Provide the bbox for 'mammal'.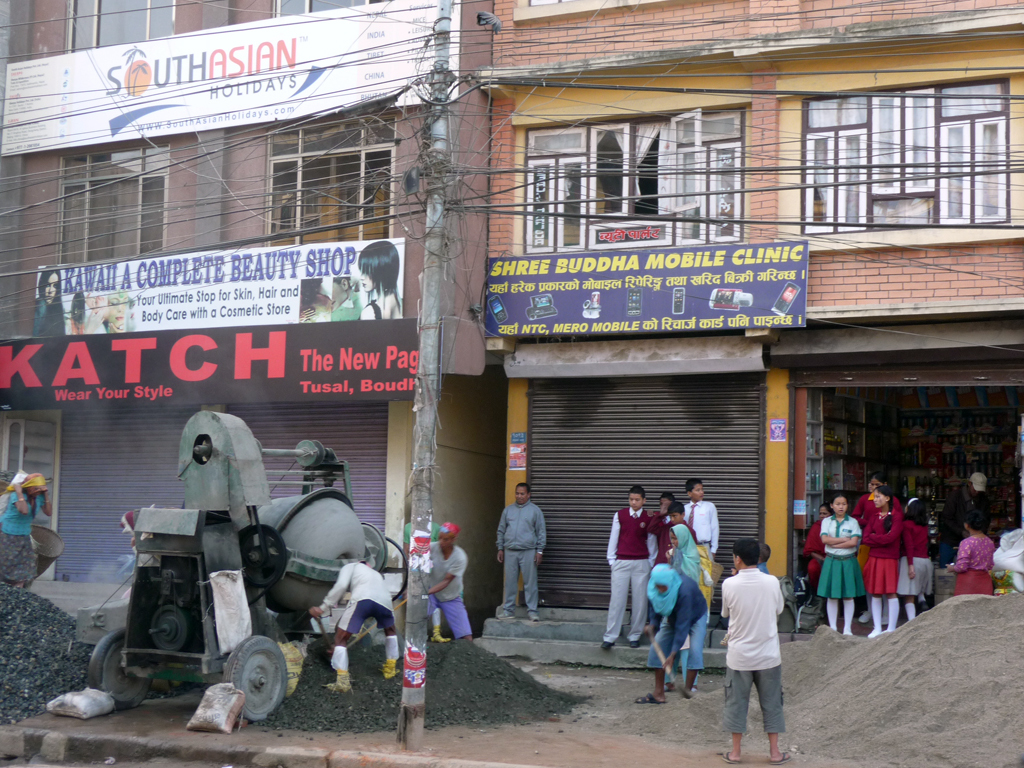
select_region(308, 557, 402, 696).
